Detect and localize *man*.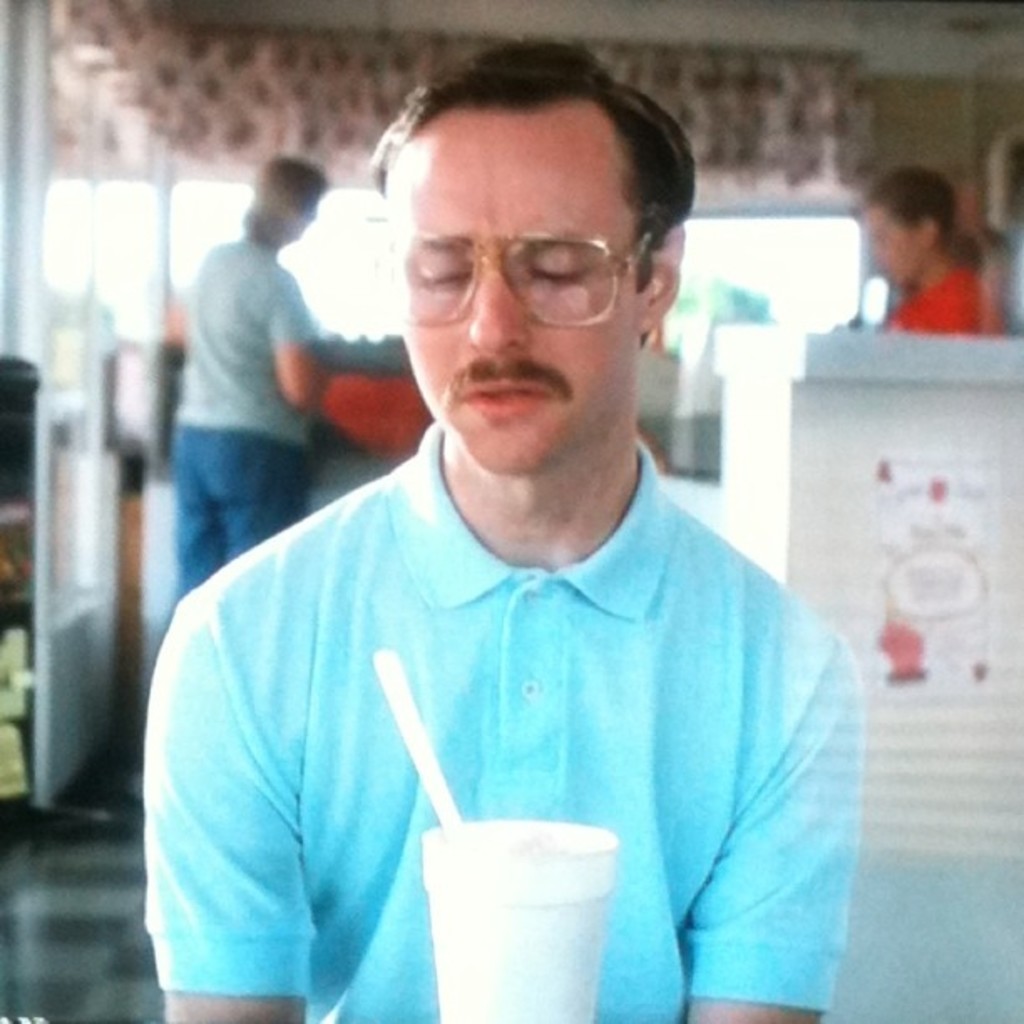
Localized at (144, 28, 862, 1022).
